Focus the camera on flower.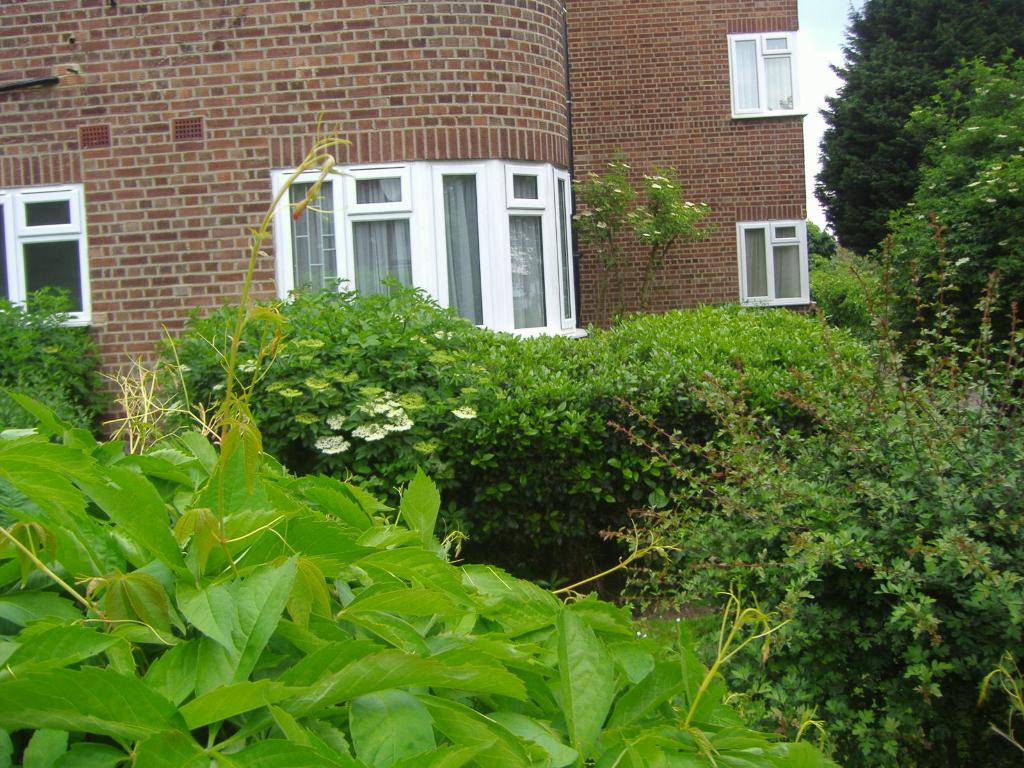
Focus region: 569 207 594 220.
